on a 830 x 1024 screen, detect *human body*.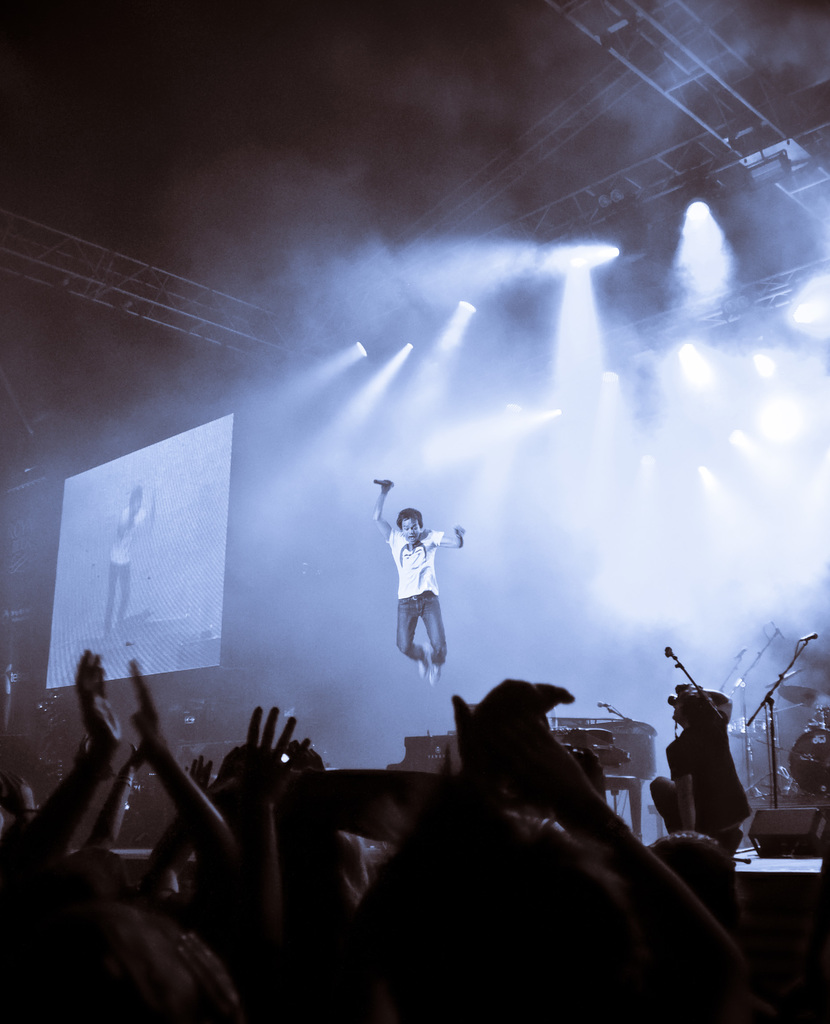
select_region(105, 492, 158, 639).
